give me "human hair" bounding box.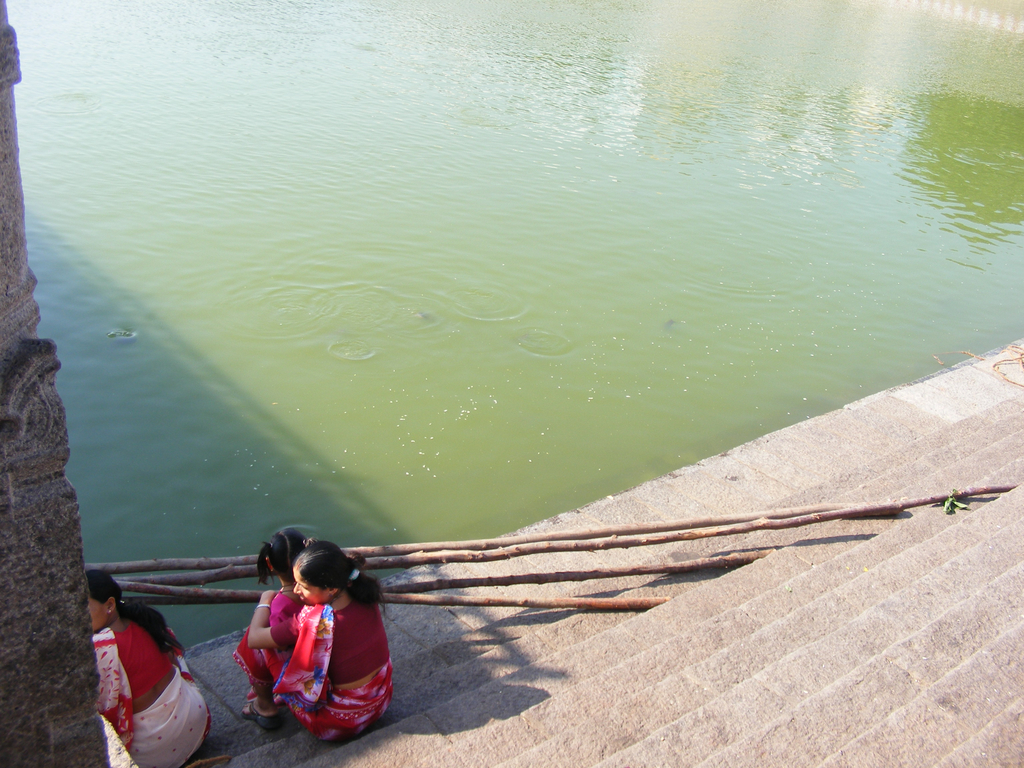
bbox(81, 568, 189, 654).
